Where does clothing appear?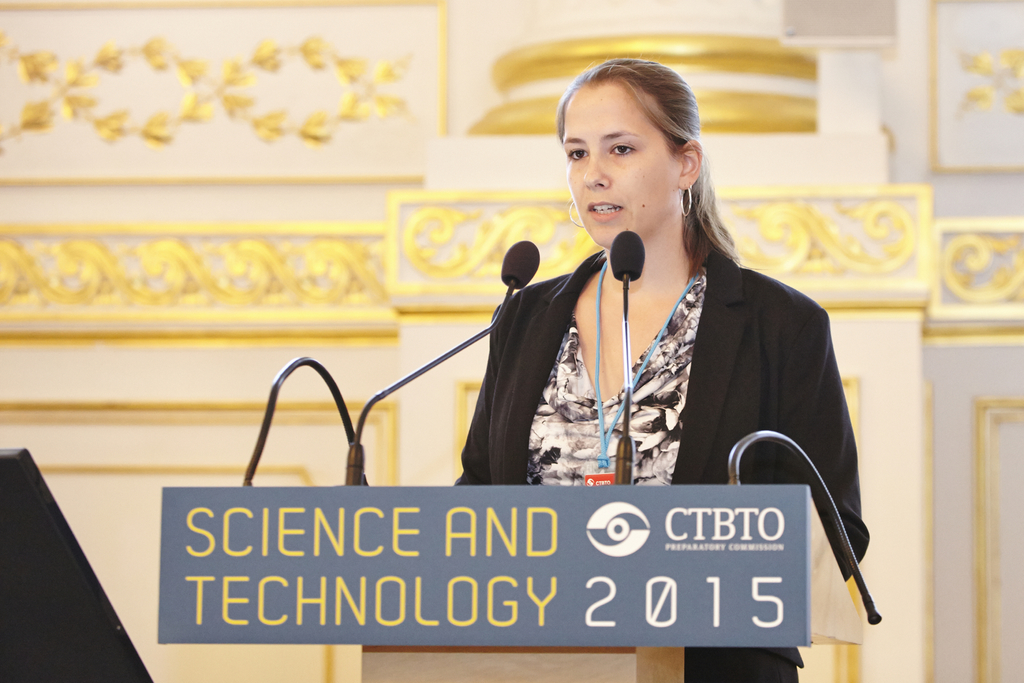
Appears at box=[449, 242, 873, 682].
